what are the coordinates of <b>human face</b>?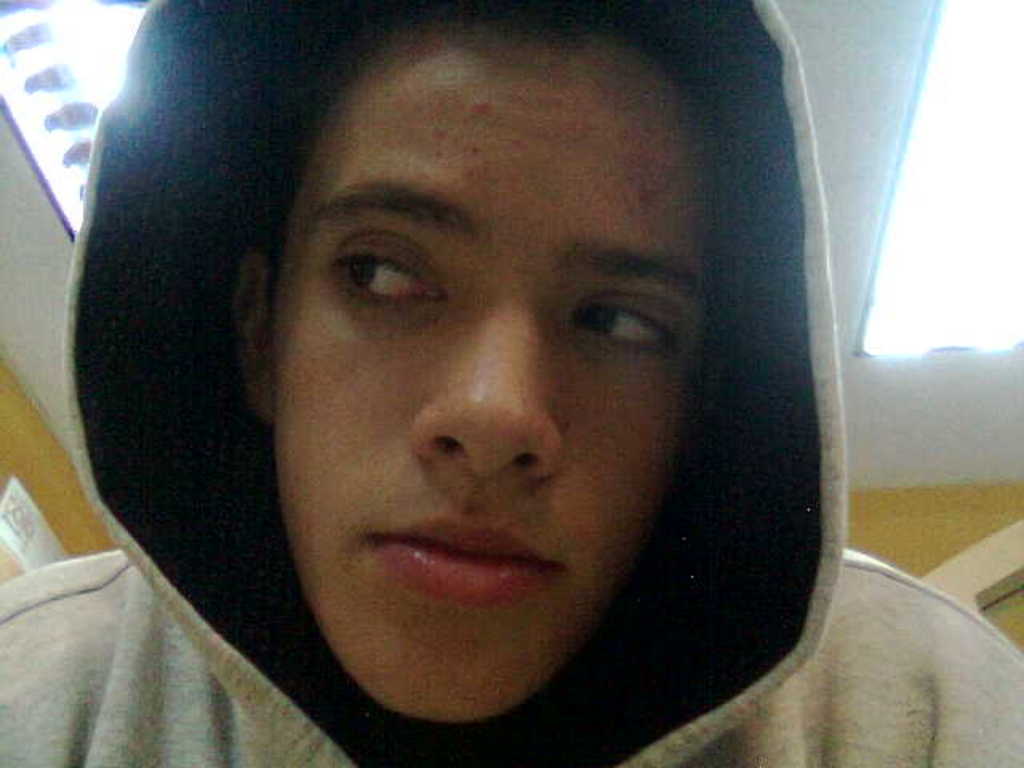
detection(274, 21, 722, 722).
